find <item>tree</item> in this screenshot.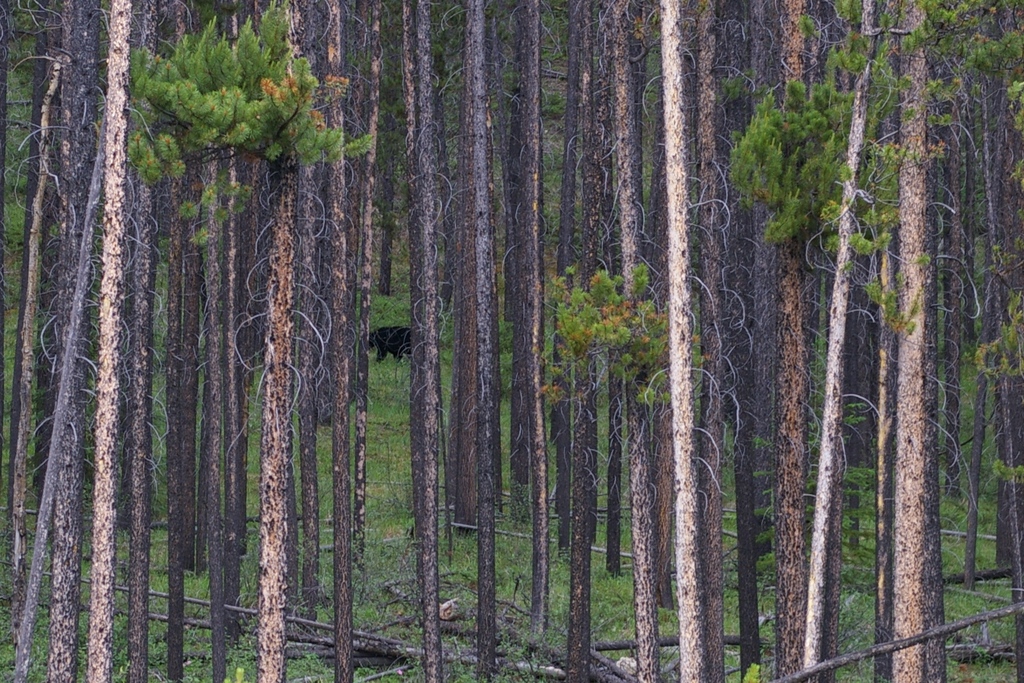
The bounding box for <item>tree</item> is rect(642, 0, 730, 682).
